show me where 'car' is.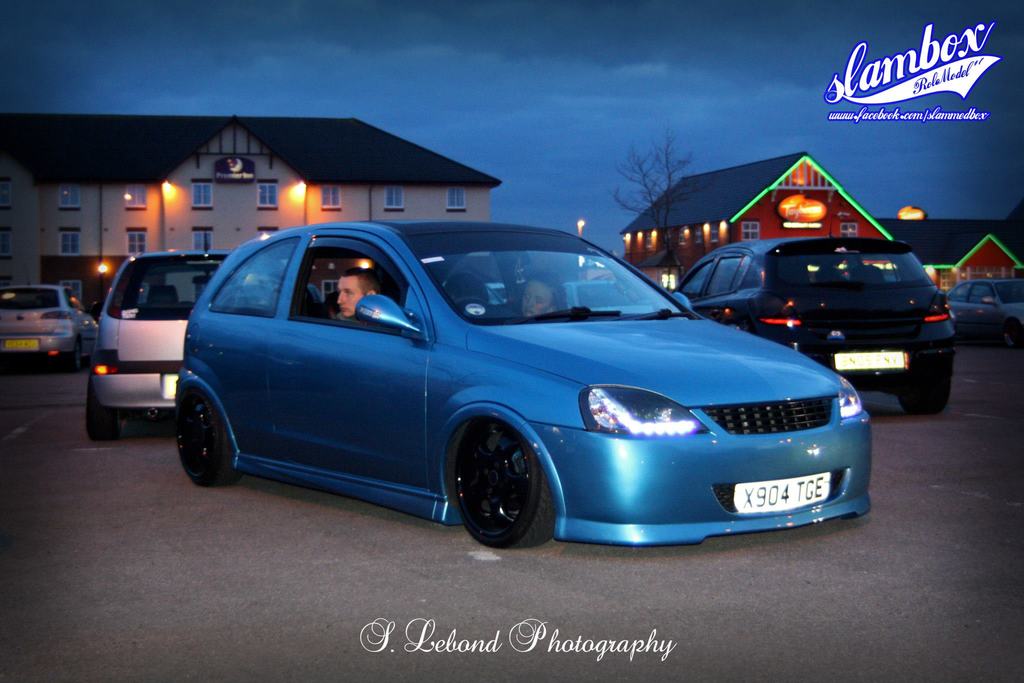
'car' is at (x1=0, y1=284, x2=99, y2=374).
